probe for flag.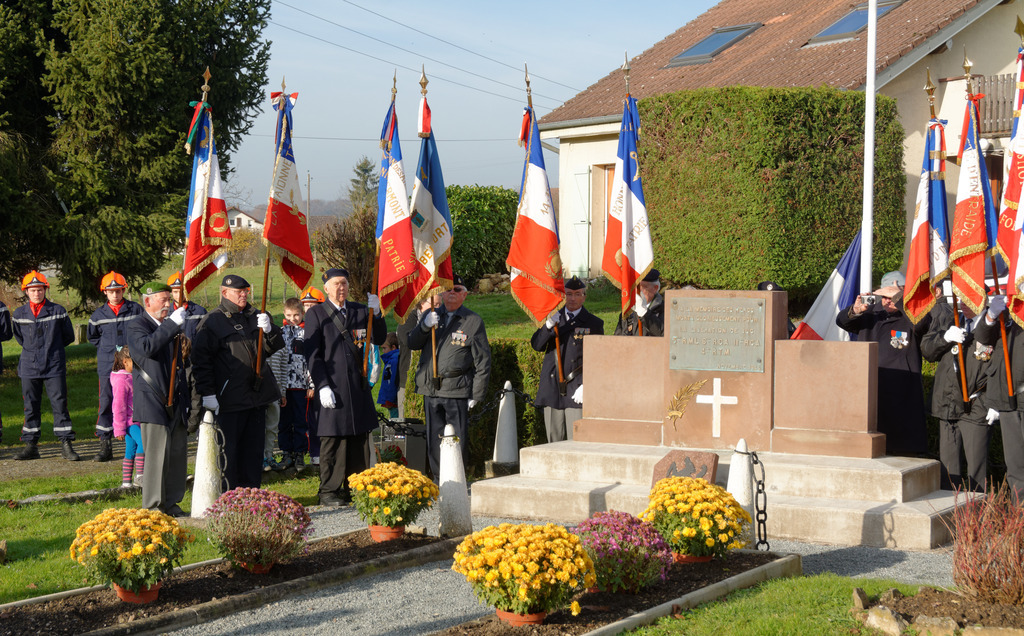
Probe result: [x1=178, y1=92, x2=235, y2=297].
